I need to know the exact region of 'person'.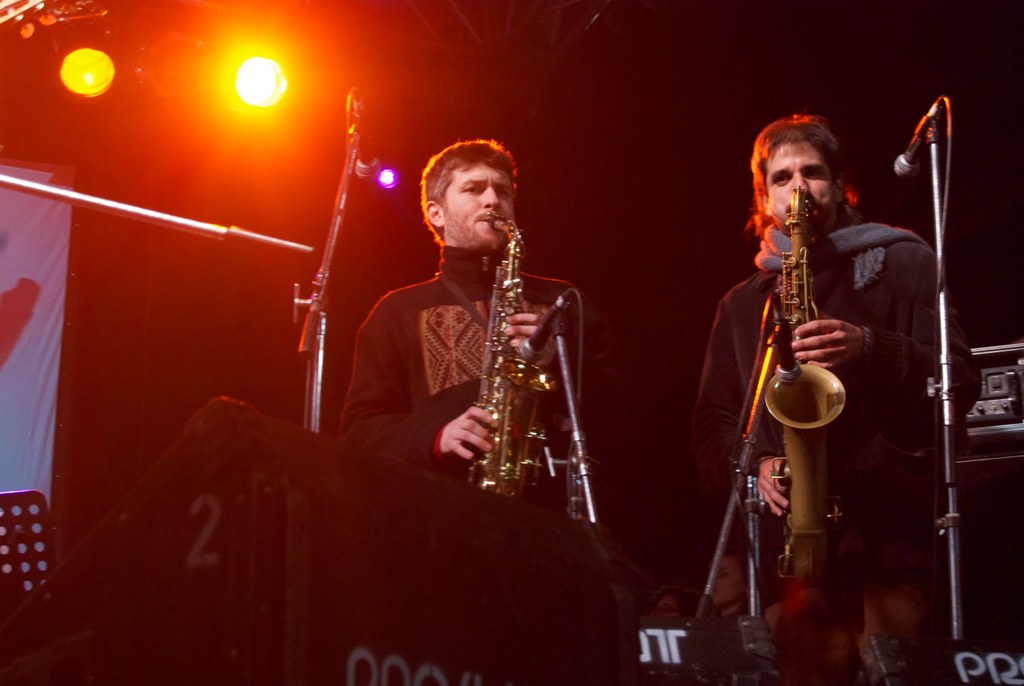
Region: 347,143,590,685.
